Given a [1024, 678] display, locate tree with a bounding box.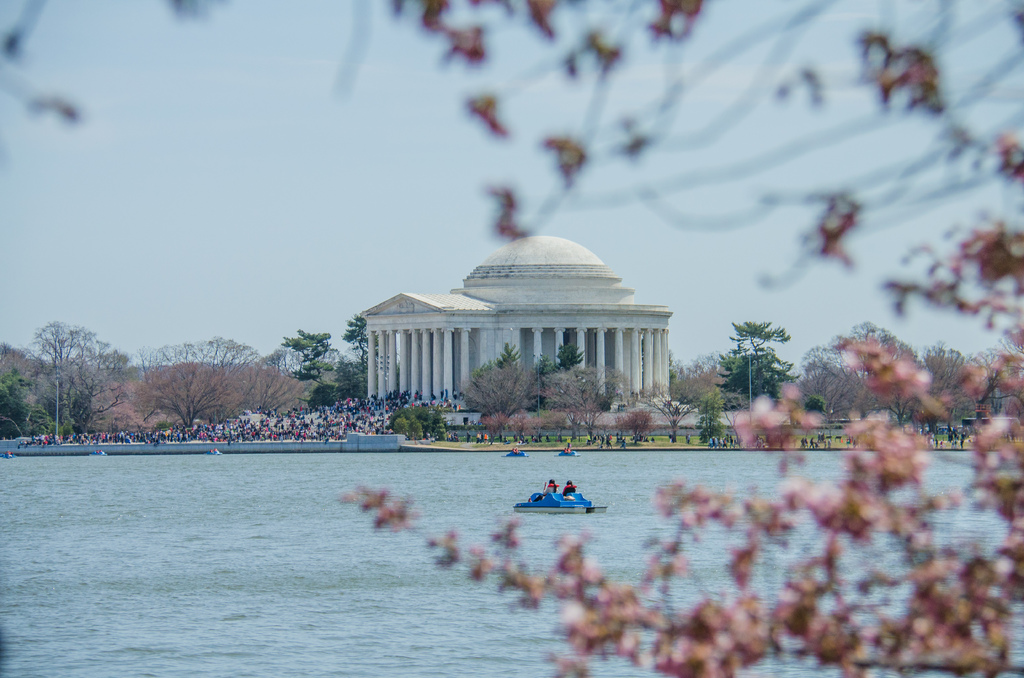
Located: select_region(271, 316, 381, 405).
